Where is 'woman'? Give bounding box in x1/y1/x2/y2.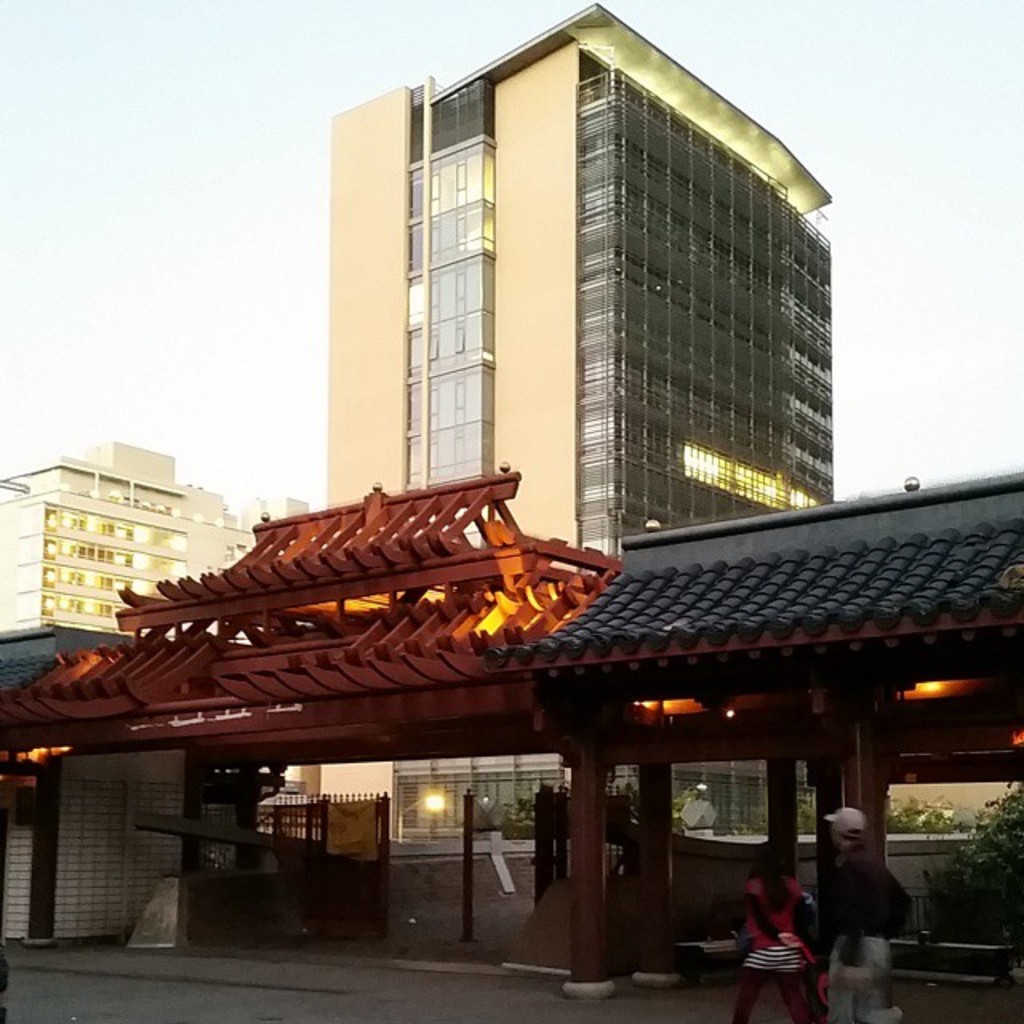
734/875/827/998.
